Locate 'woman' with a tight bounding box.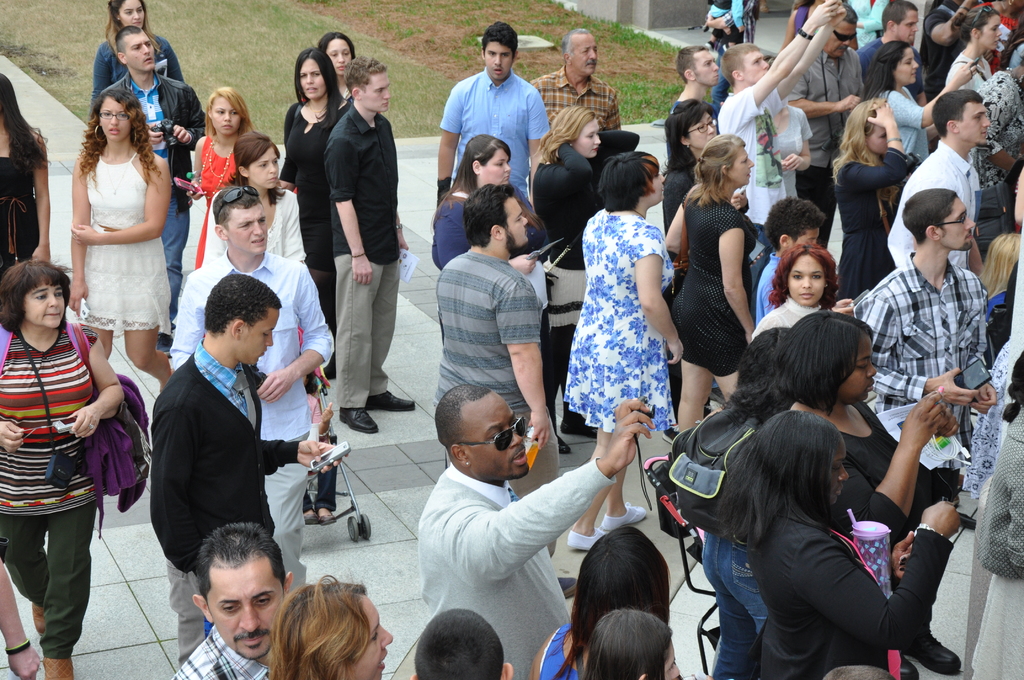
Rect(316, 32, 359, 97).
